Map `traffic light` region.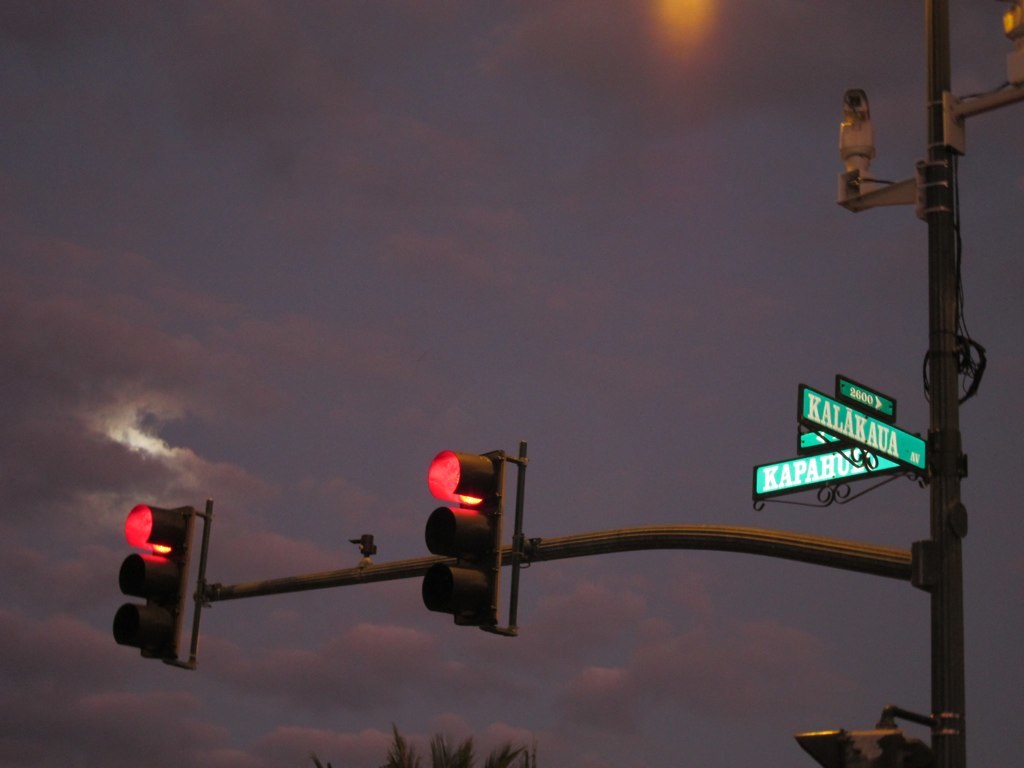
Mapped to bbox(112, 503, 200, 667).
